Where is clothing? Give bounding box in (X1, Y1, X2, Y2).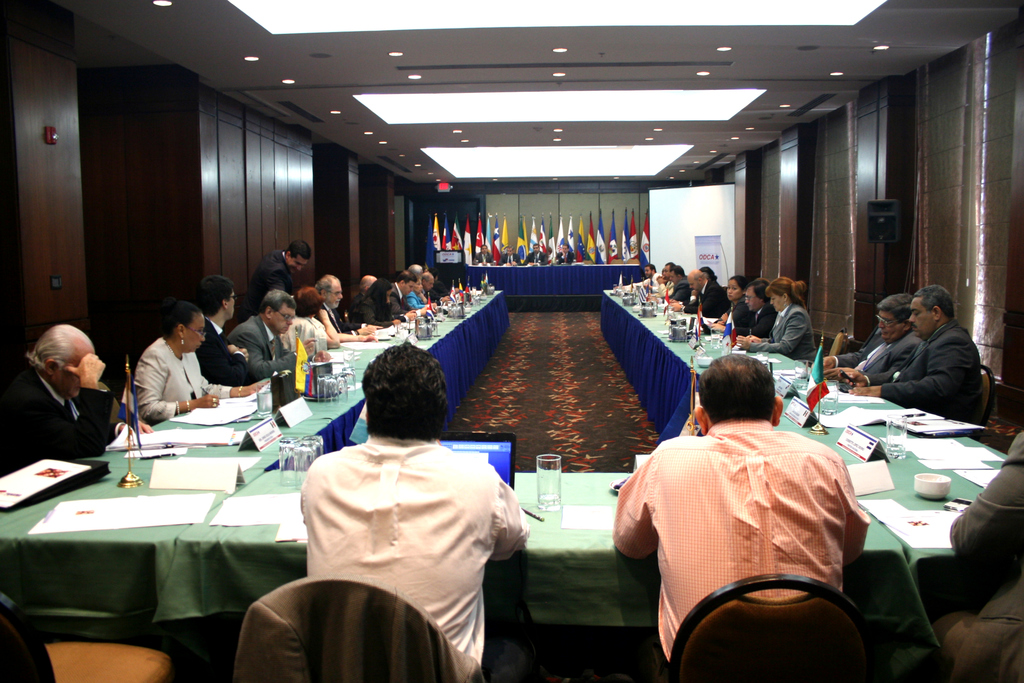
(879, 318, 983, 422).
